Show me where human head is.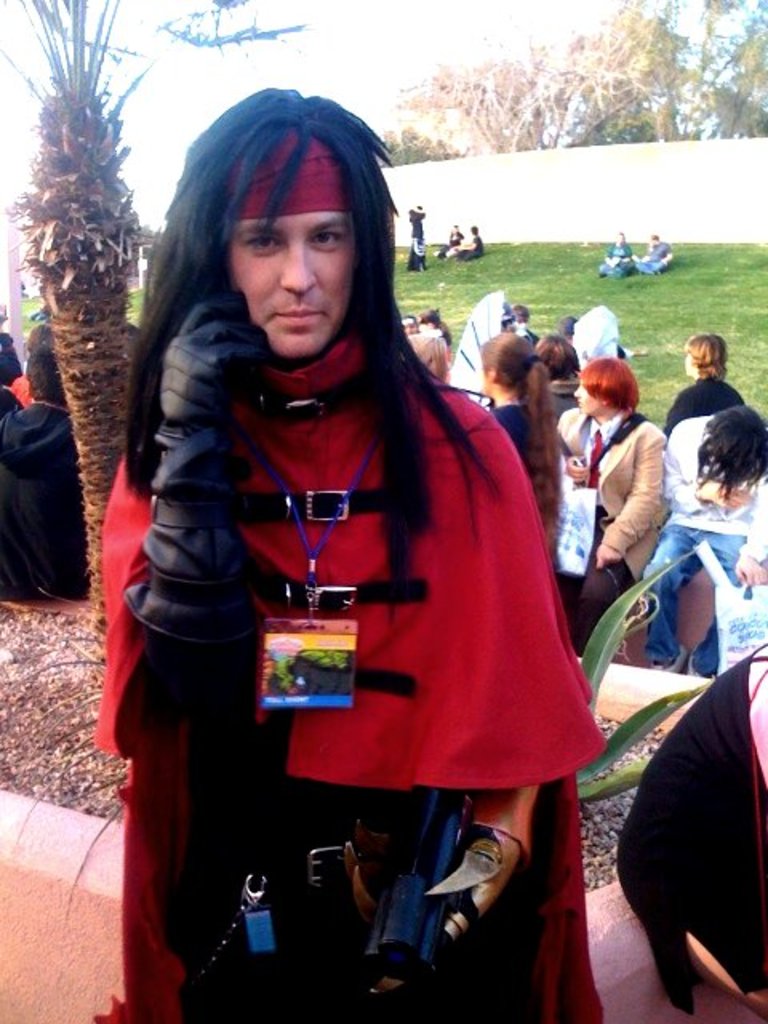
human head is at [x1=22, y1=322, x2=51, y2=350].
